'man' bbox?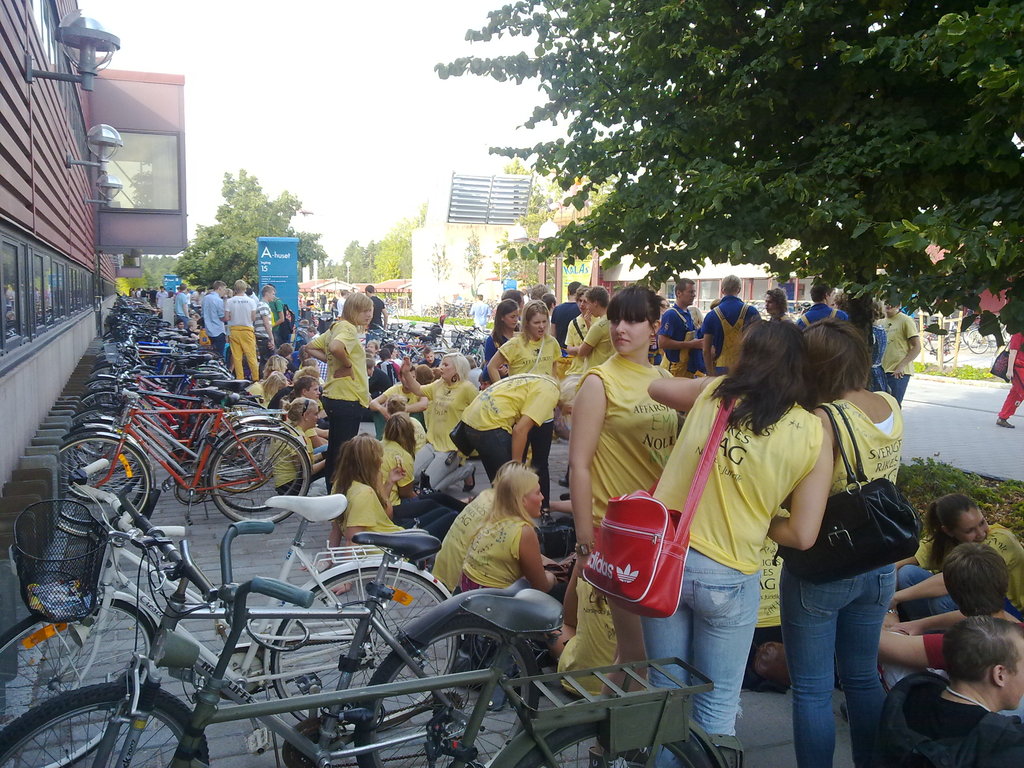
left=550, top=278, right=581, bottom=356
